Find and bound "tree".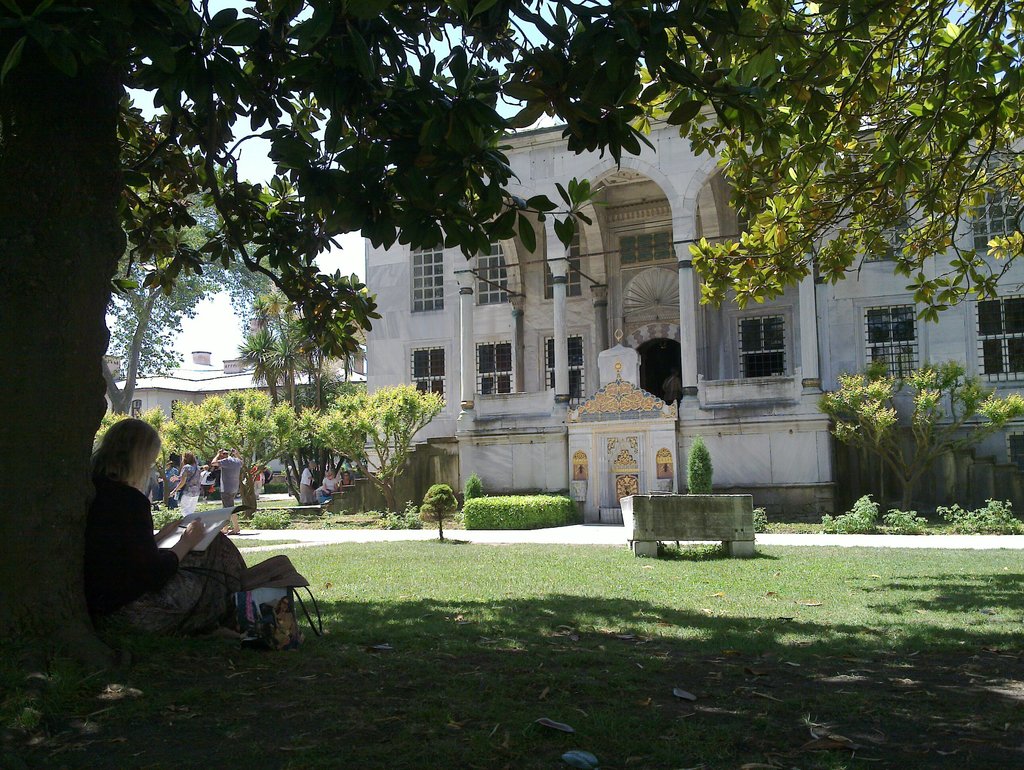
Bound: (238,236,388,518).
